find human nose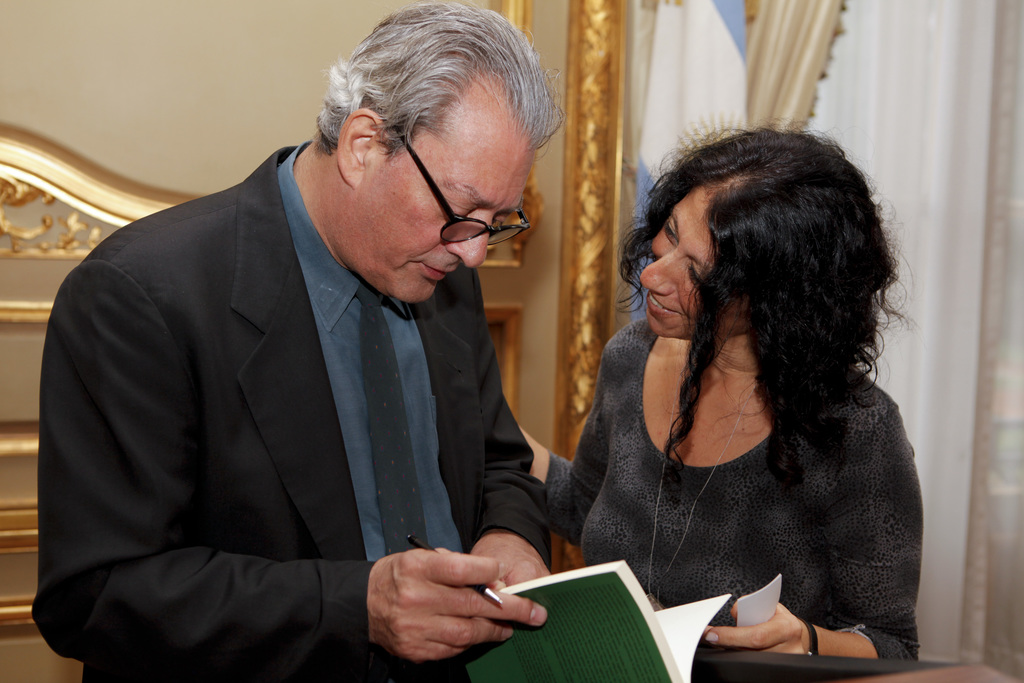
crop(446, 218, 492, 267)
